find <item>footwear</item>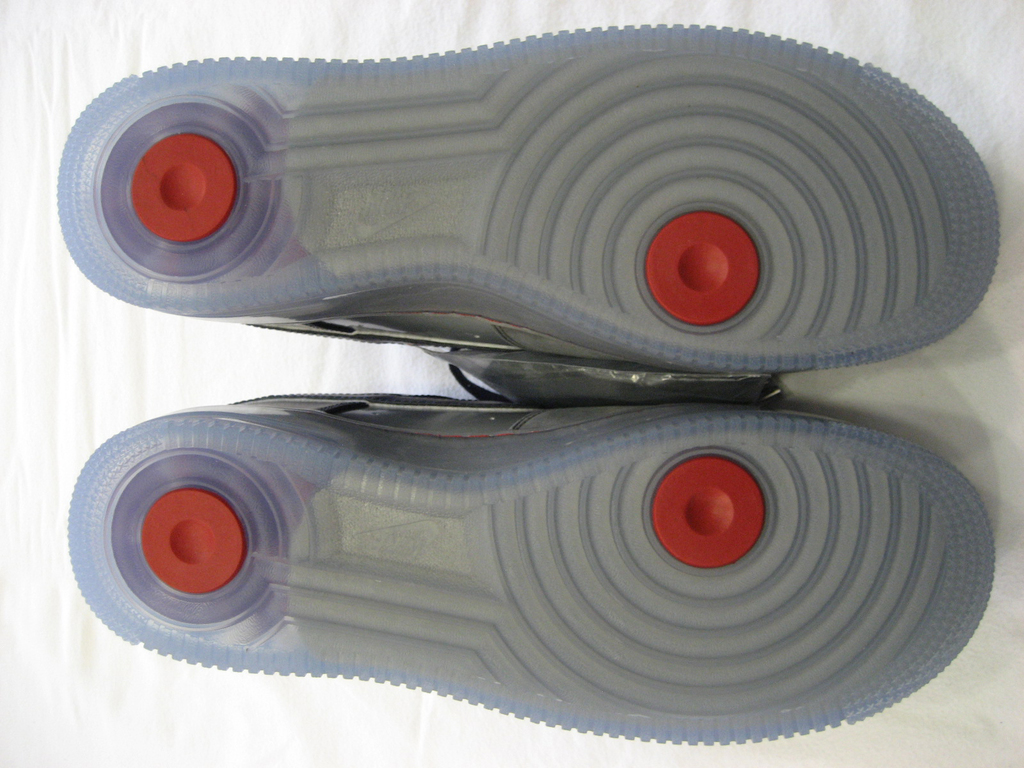
54, 16, 1001, 387
